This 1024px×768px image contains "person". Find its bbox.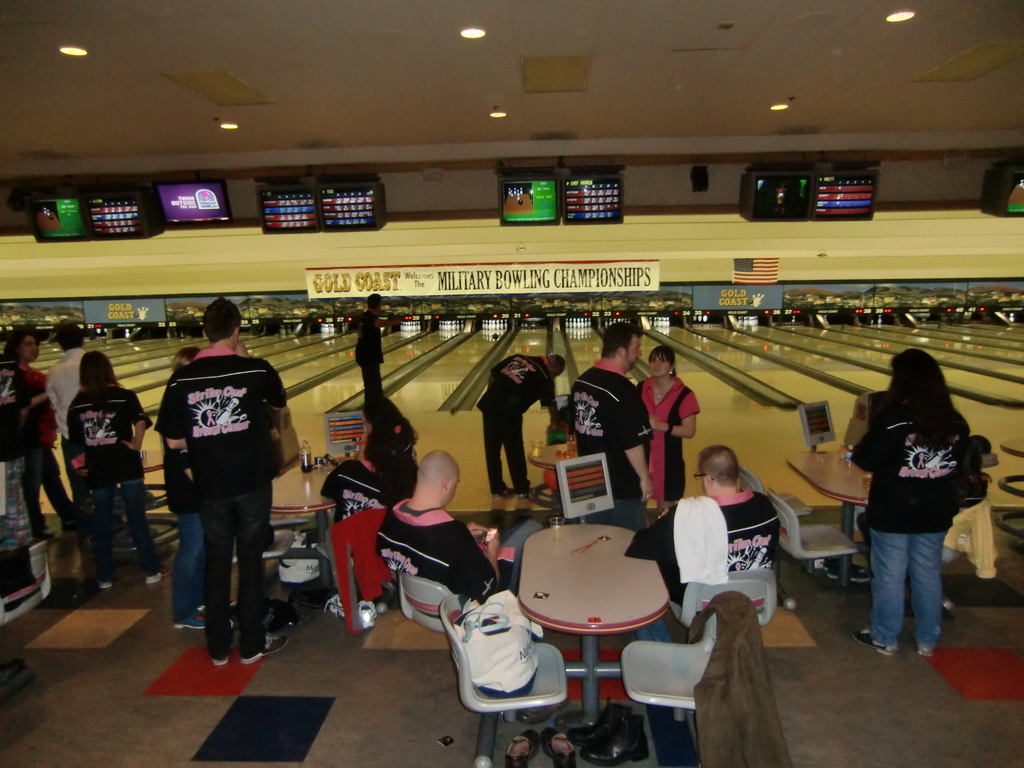
351/290/383/405.
